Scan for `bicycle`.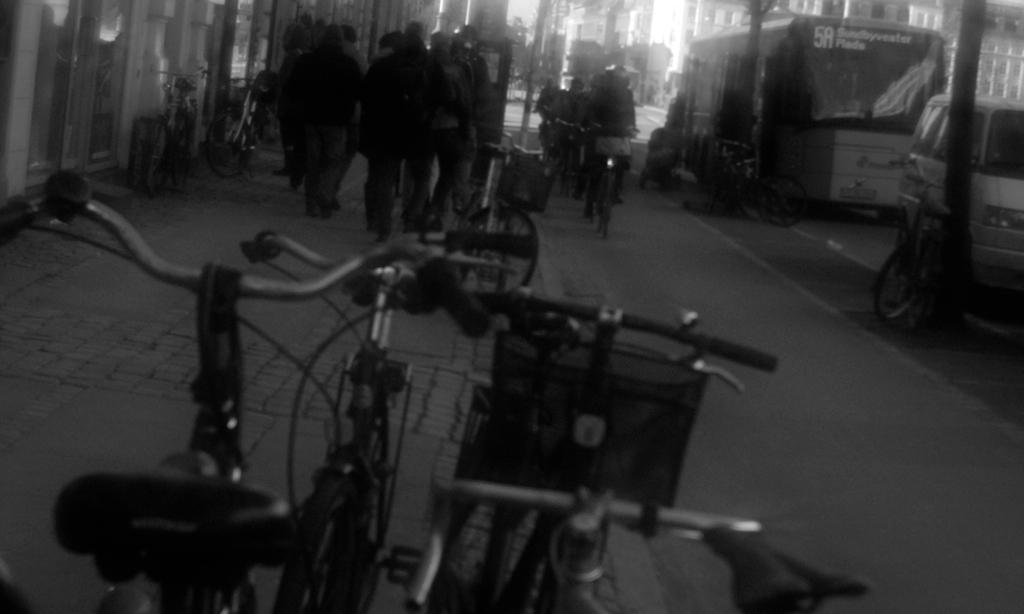
Scan result: bbox(452, 123, 562, 309).
